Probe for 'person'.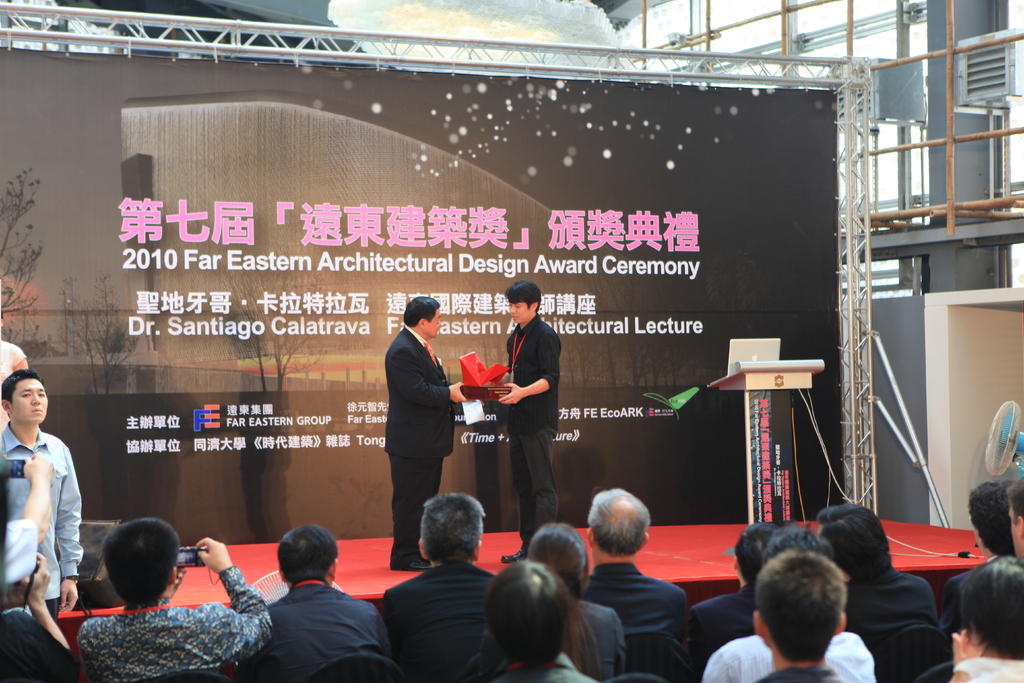
Probe result: 385,294,467,572.
